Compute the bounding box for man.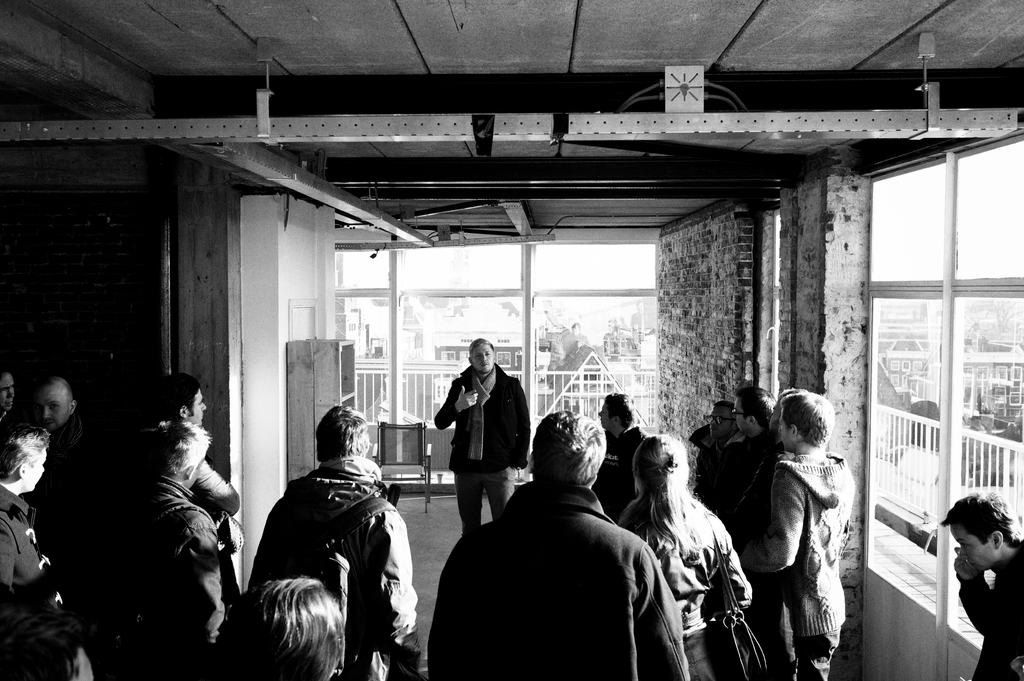
[left=592, top=393, right=648, bottom=522].
